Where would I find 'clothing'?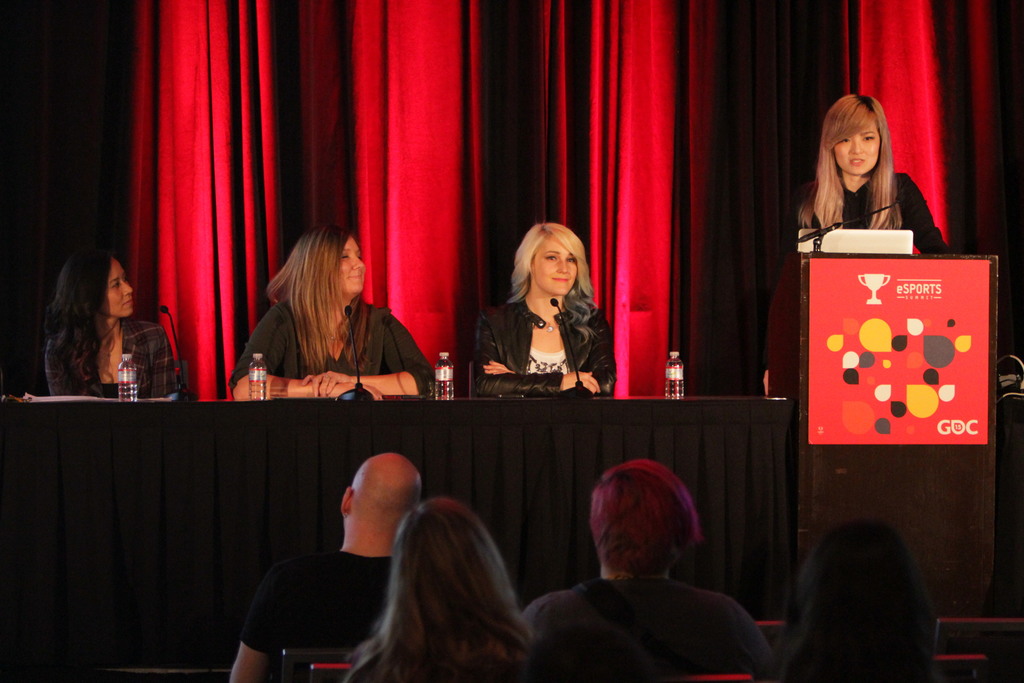
At 241 547 399 682.
